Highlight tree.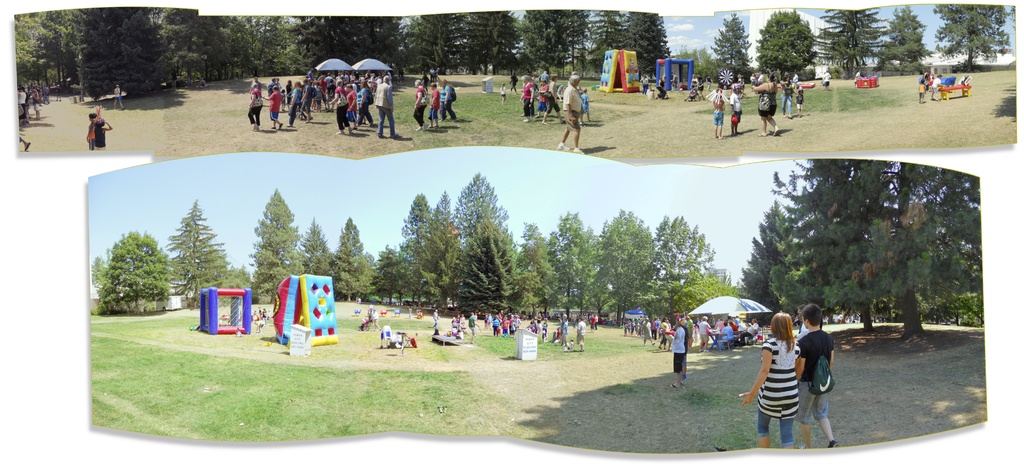
Highlighted region: 246/182/309/306.
